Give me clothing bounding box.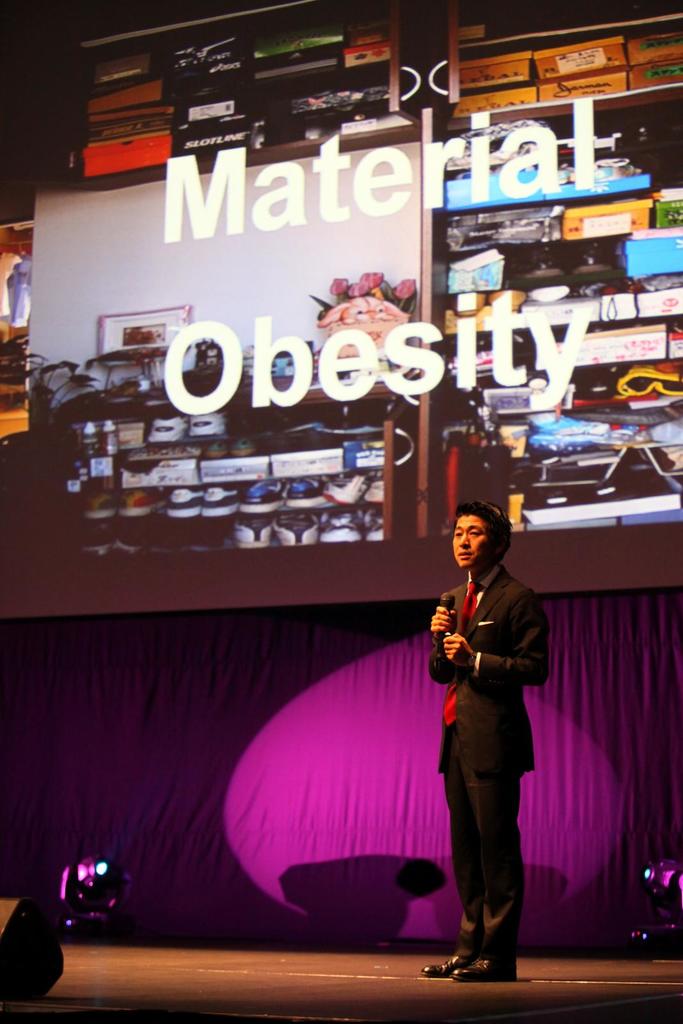
[left=431, top=512, right=557, bottom=966].
